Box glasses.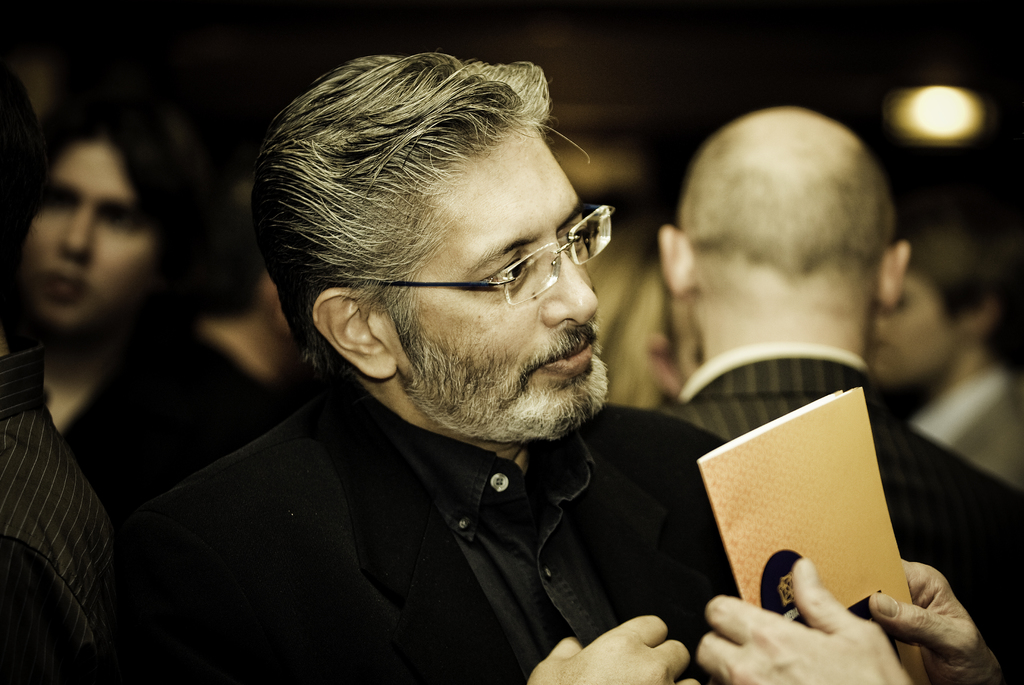
l=371, t=217, r=619, b=310.
